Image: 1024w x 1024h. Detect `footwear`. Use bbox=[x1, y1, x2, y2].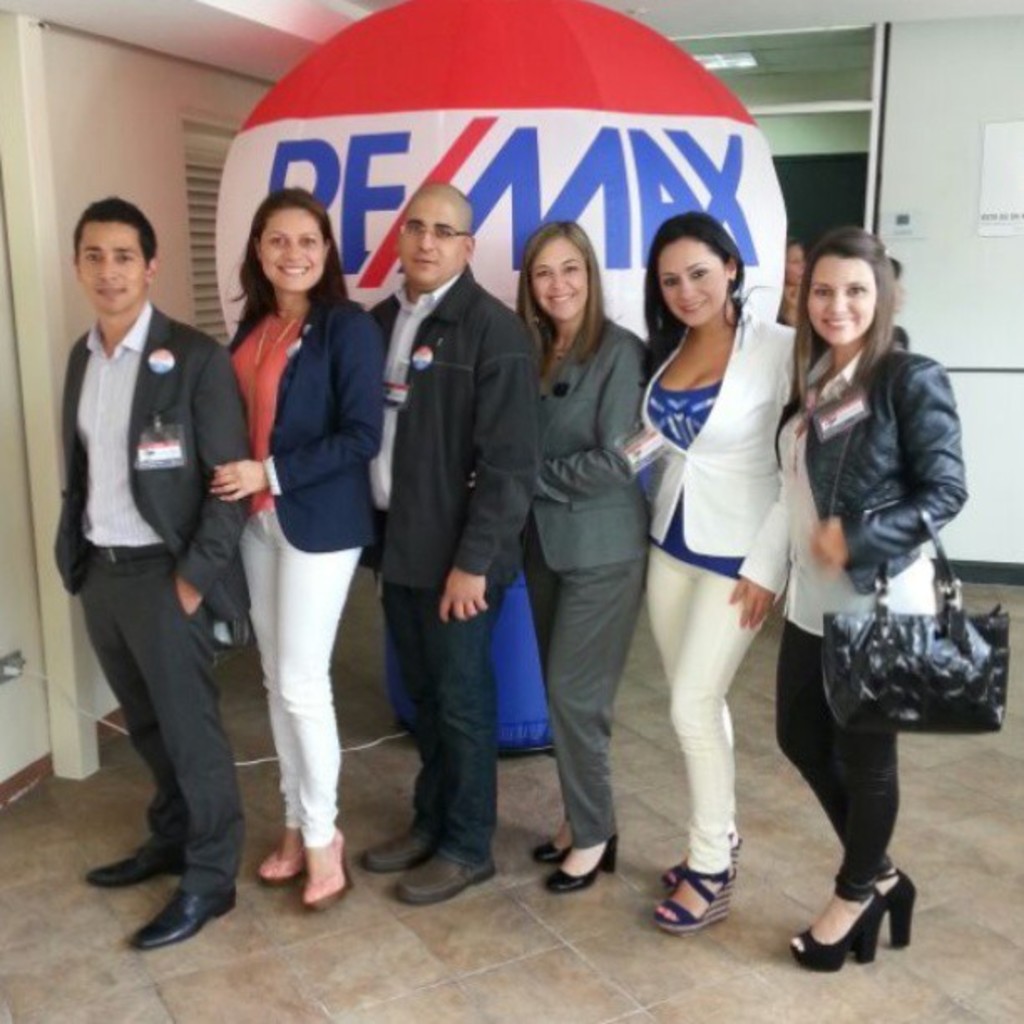
bbox=[873, 863, 910, 947].
